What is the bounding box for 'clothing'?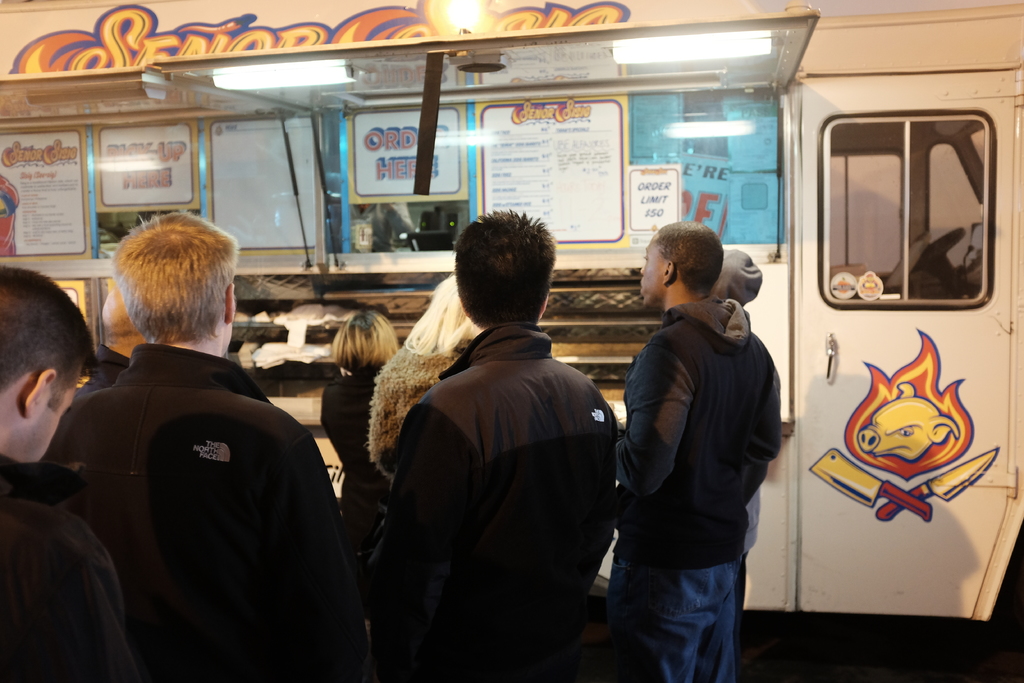
<region>49, 292, 346, 677</region>.
